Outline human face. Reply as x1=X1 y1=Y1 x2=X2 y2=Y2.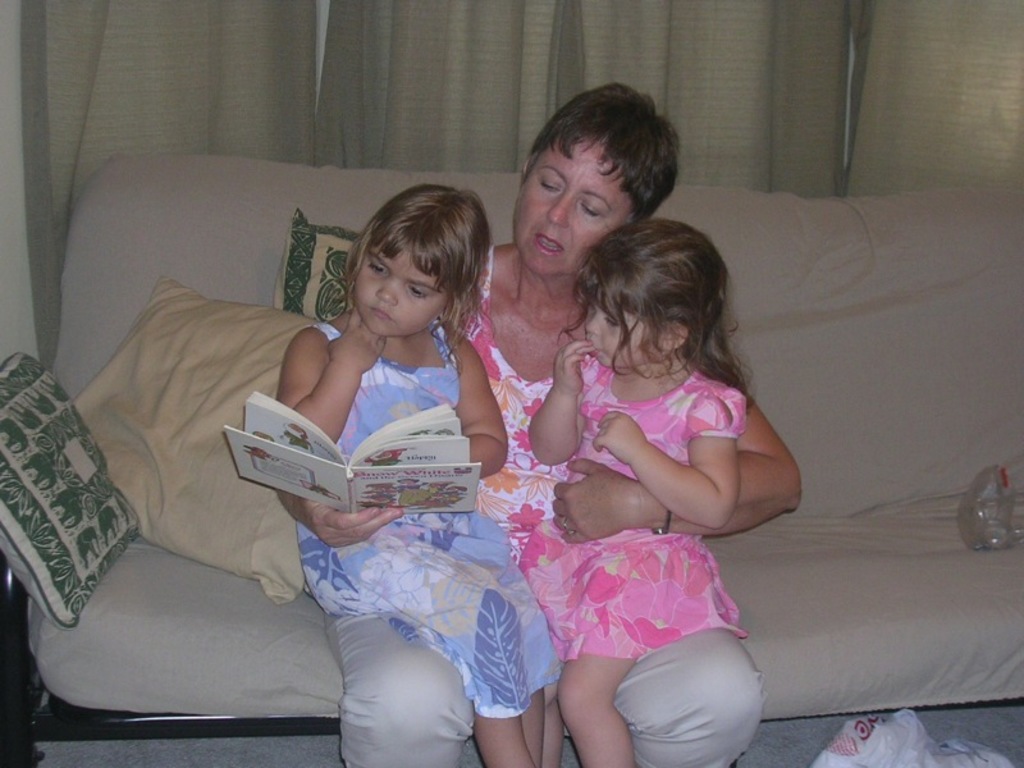
x1=520 y1=137 x2=628 y2=282.
